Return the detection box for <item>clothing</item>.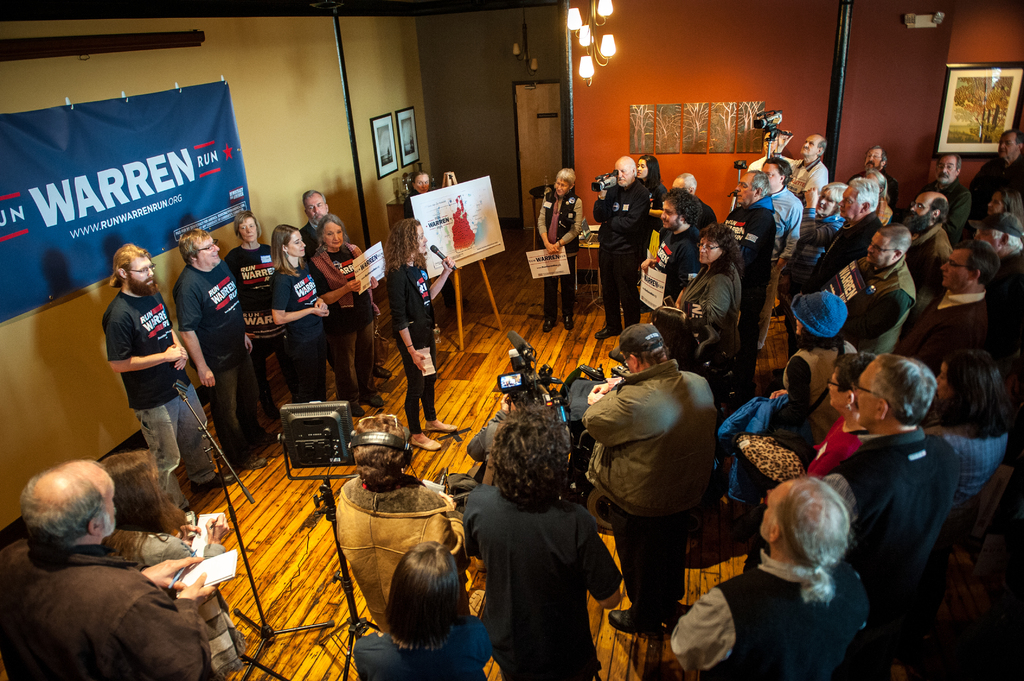
Rect(536, 191, 586, 321).
